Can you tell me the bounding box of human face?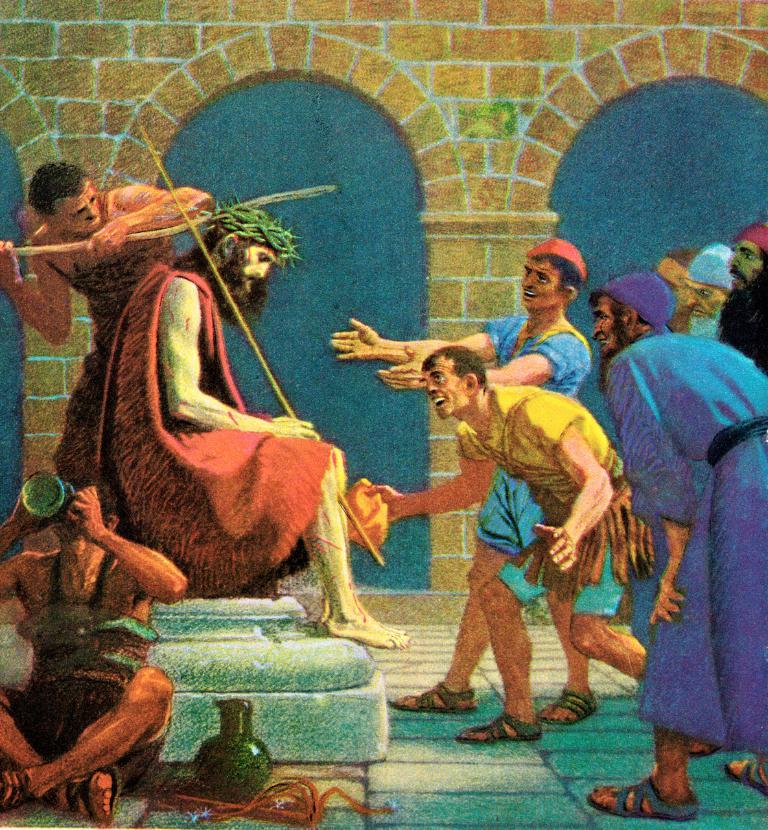
crop(521, 251, 558, 308).
